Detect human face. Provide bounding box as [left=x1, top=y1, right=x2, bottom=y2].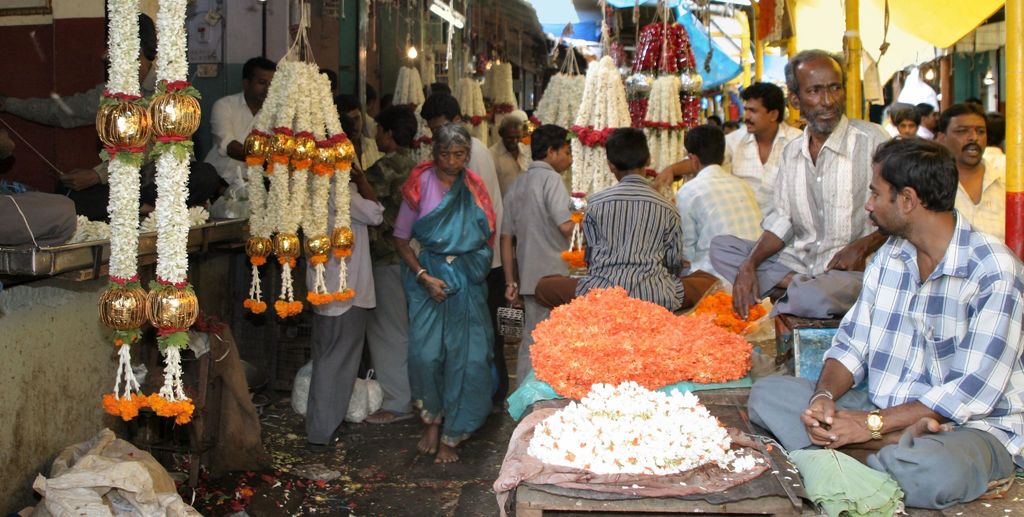
[left=500, top=123, right=520, bottom=151].
